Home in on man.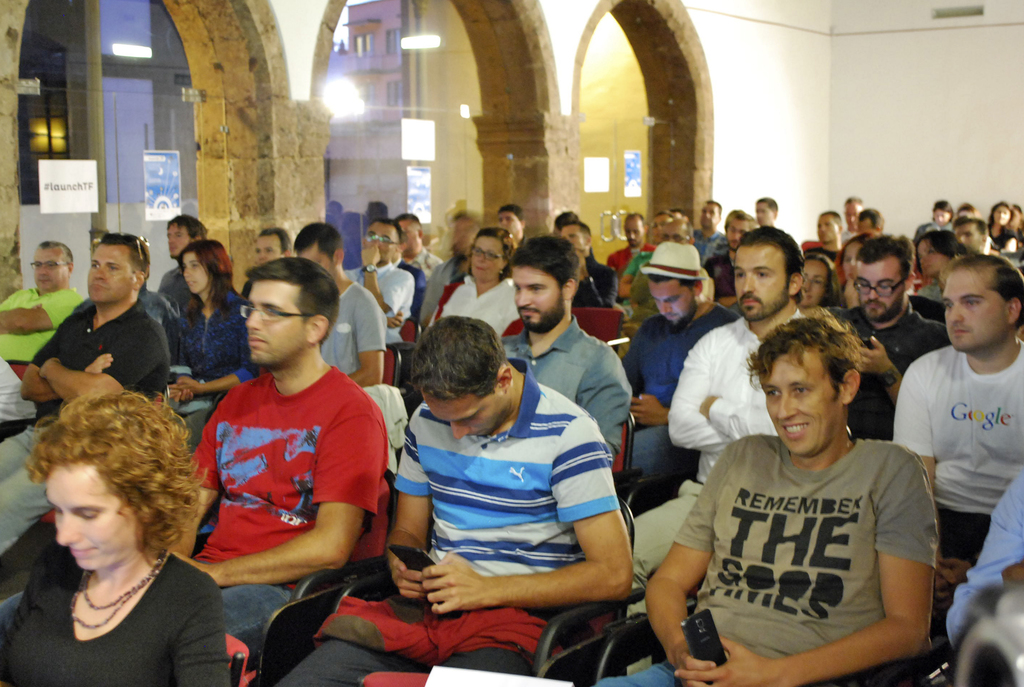
Homed in at rect(294, 222, 385, 386).
